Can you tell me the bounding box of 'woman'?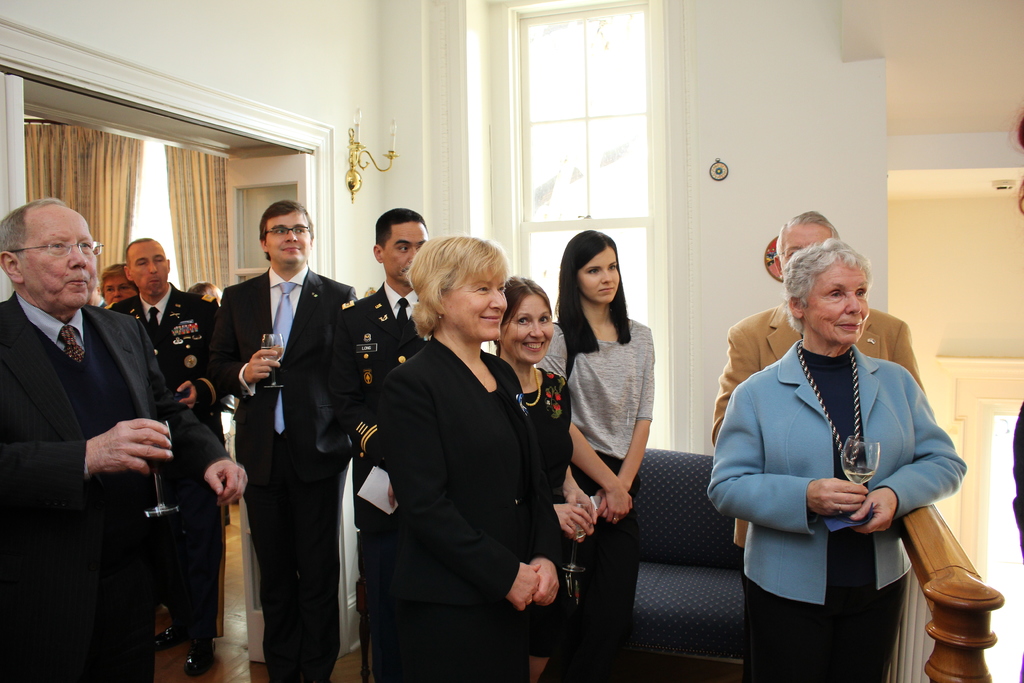
pyautogui.locateOnScreen(492, 273, 595, 682).
